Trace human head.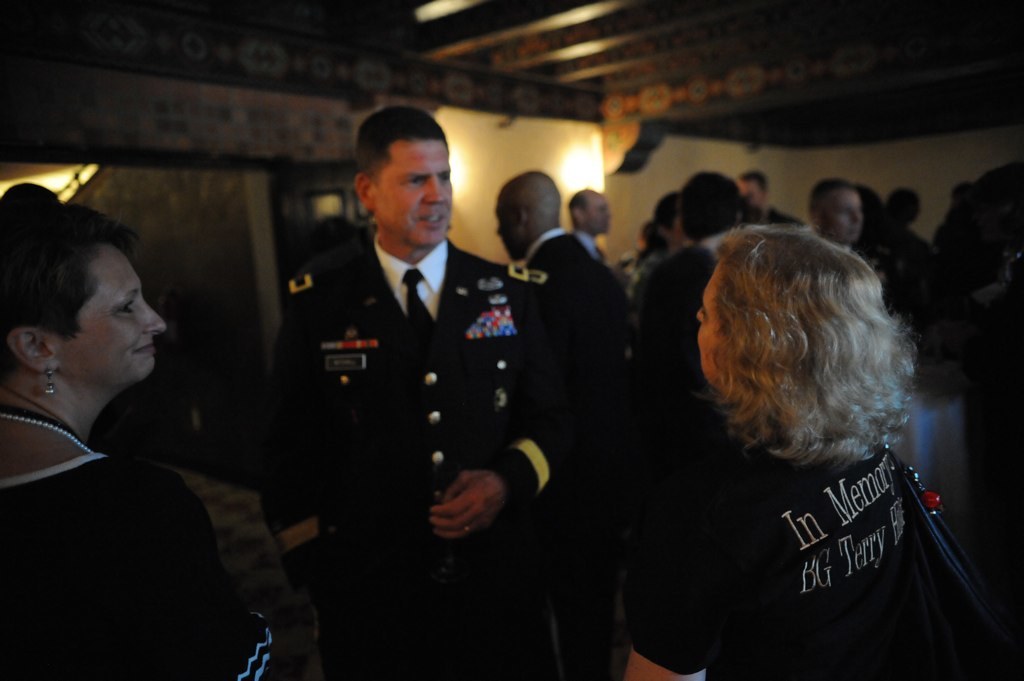
Traced to [left=493, top=174, right=563, bottom=265].
